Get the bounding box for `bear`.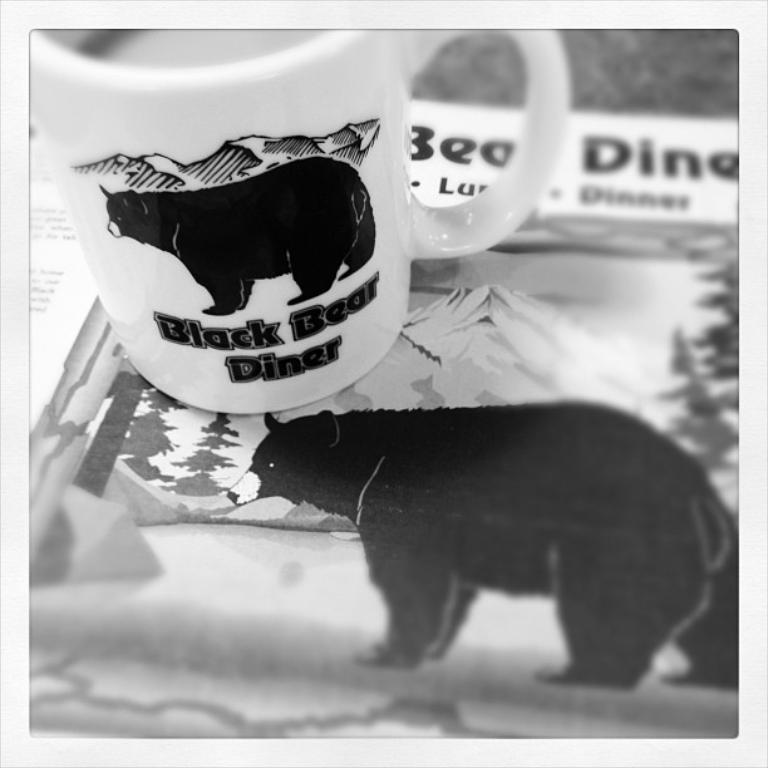
select_region(100, 154, 374, 315).
